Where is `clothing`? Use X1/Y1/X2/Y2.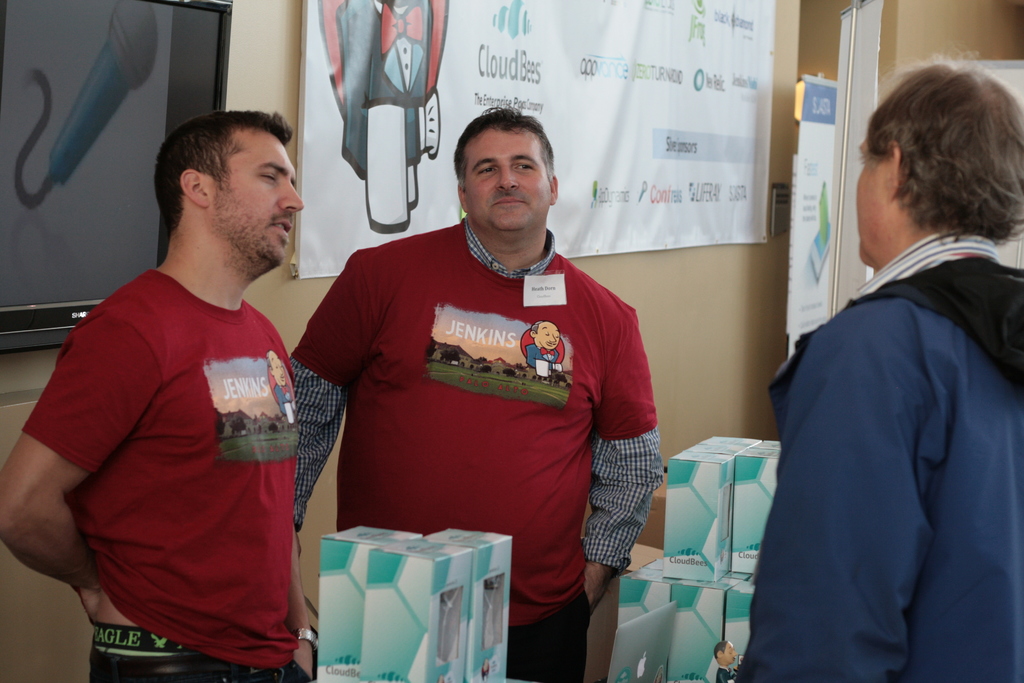
289/217/666/682.
